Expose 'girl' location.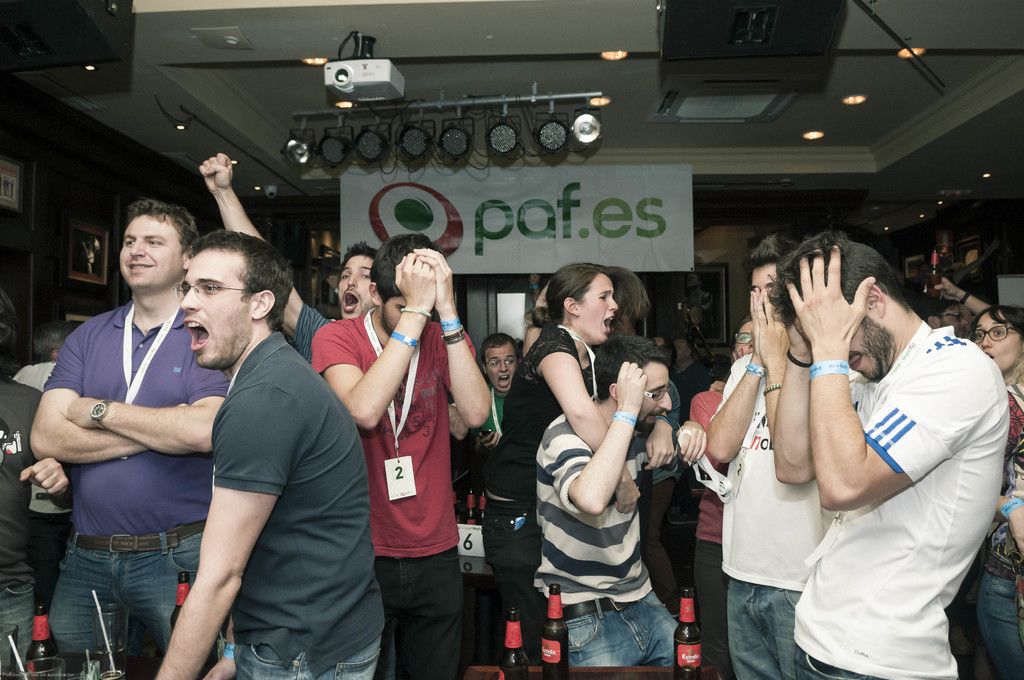
Exposed at Rect(473, 258, 679, 661).
